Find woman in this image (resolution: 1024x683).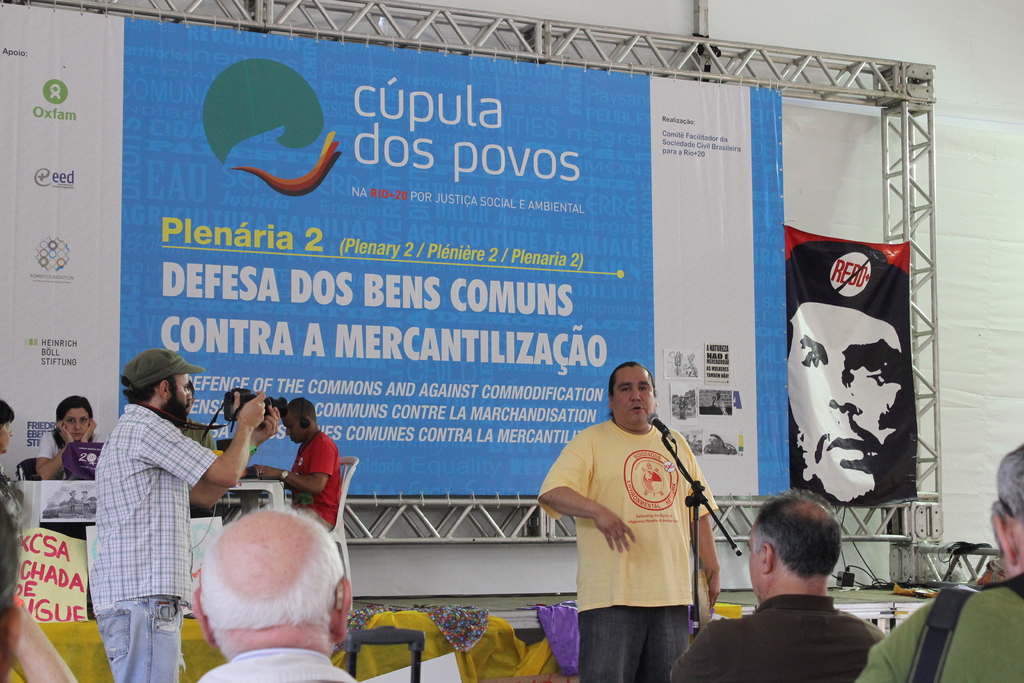
region(36, 395, 106, 480).
